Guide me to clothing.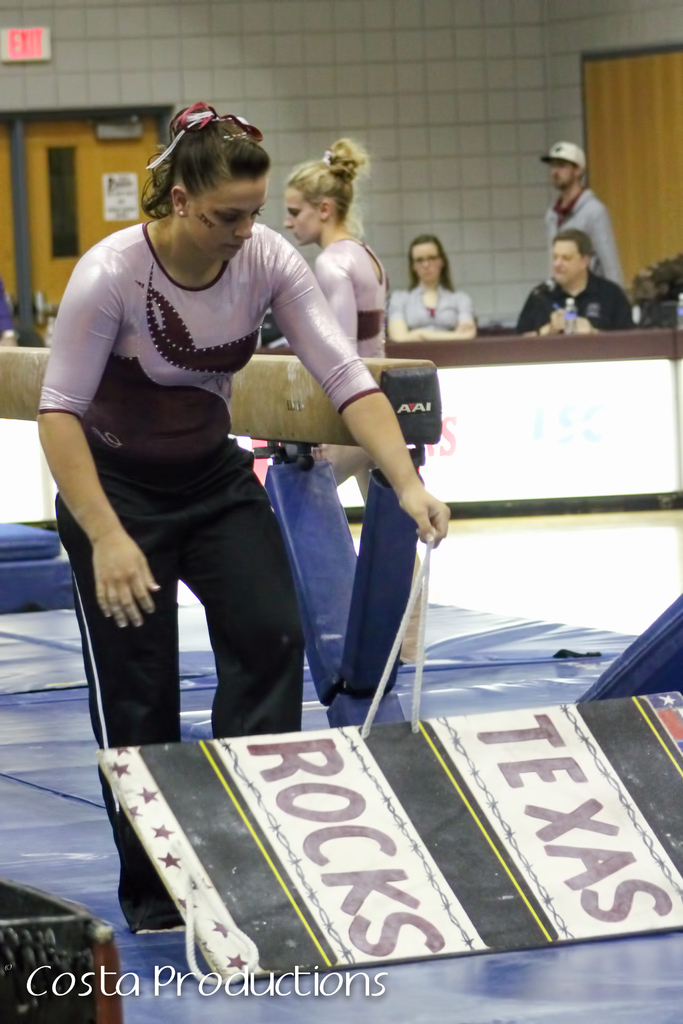
Guidance: <bbox>297, 230, 388, 426</bbox>.
